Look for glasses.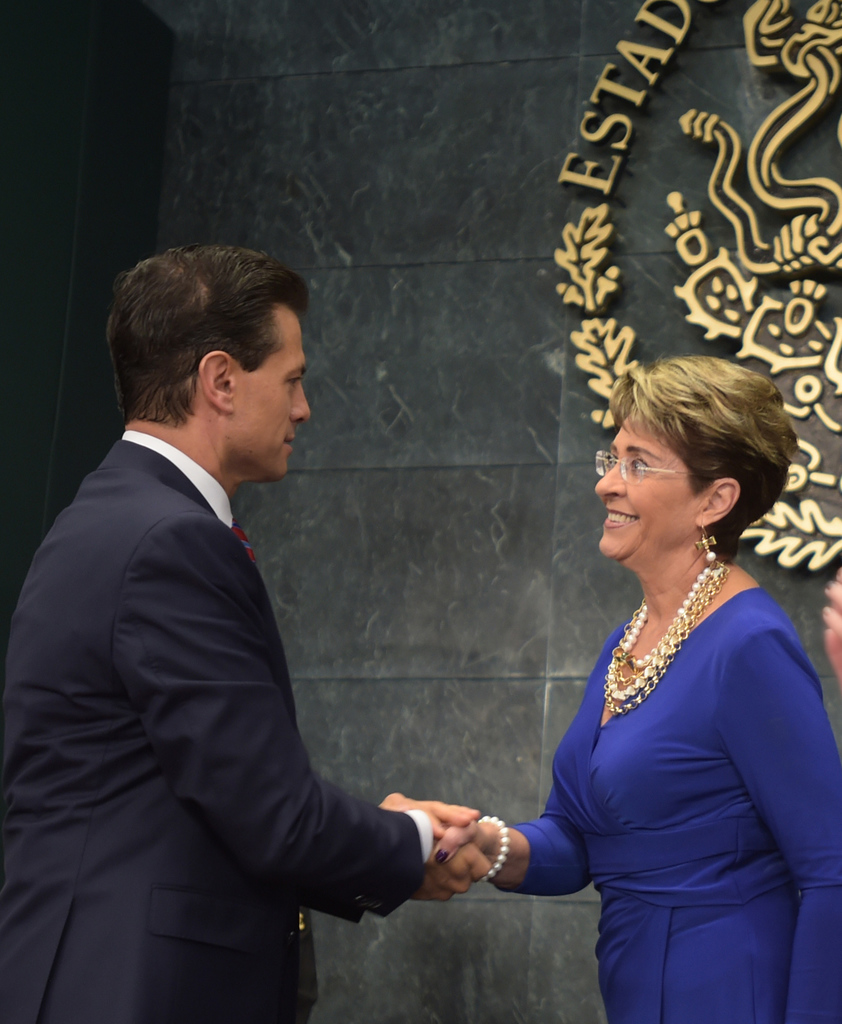
Found: [left=600, top=455, right=694, bottom=474].
